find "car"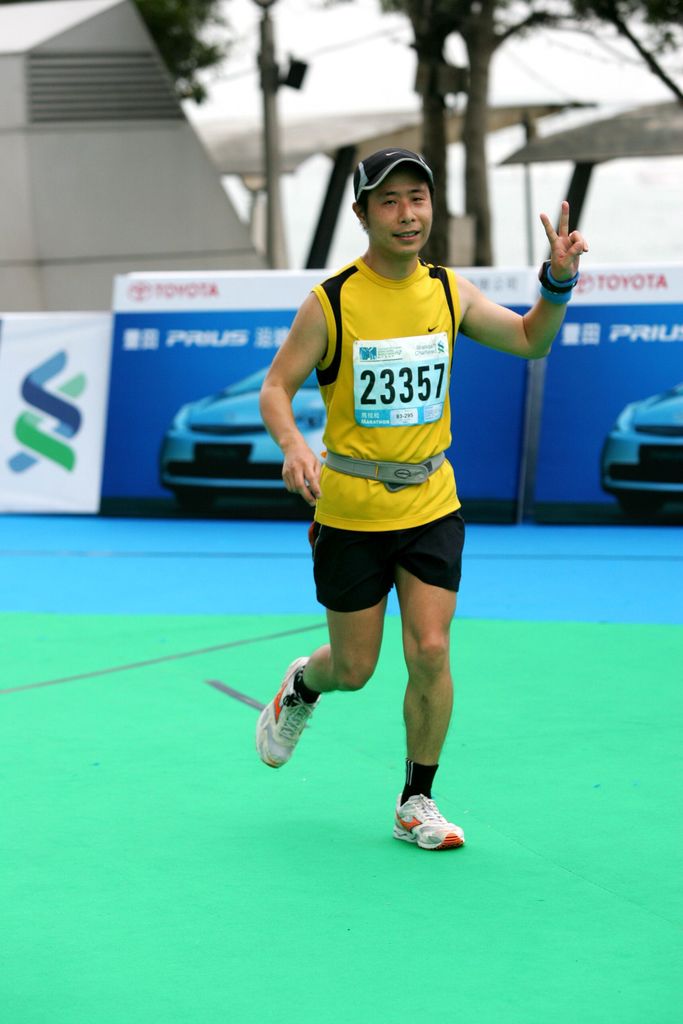
detection(155, 366, 327, 515)
